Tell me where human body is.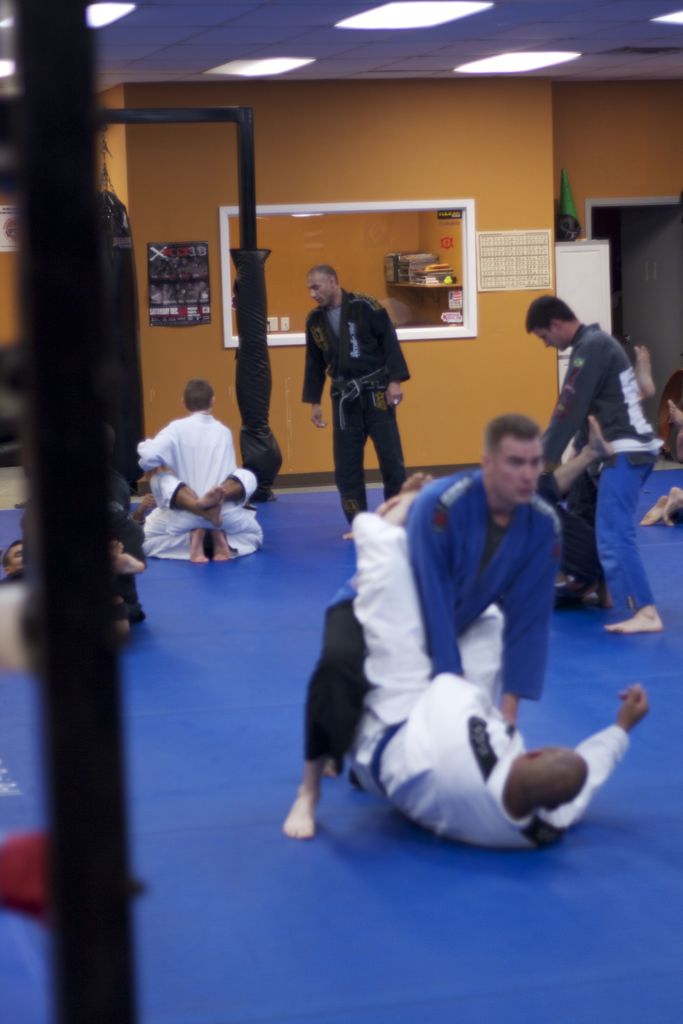
human body is at box(302, 258, 422, 533).
